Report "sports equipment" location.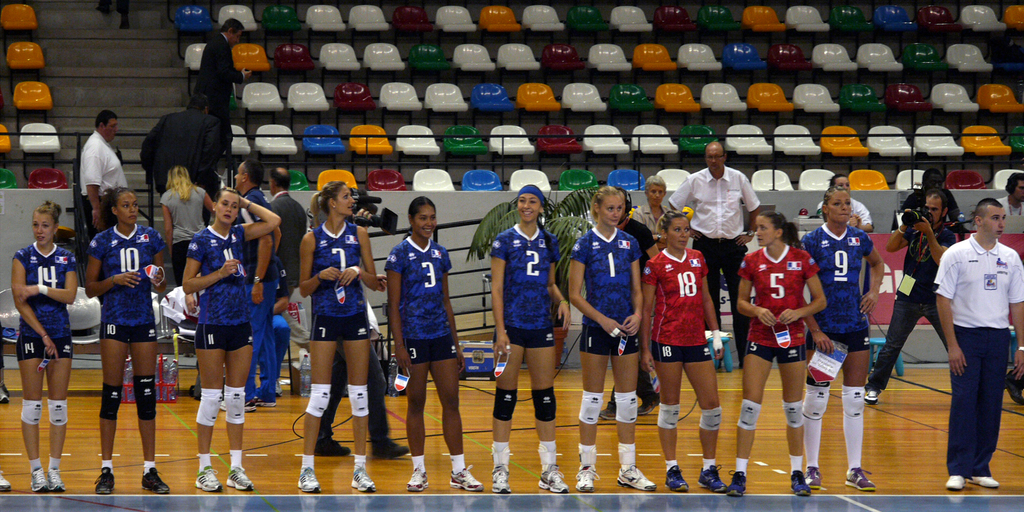
Report: 294, 467, 321, 492.
